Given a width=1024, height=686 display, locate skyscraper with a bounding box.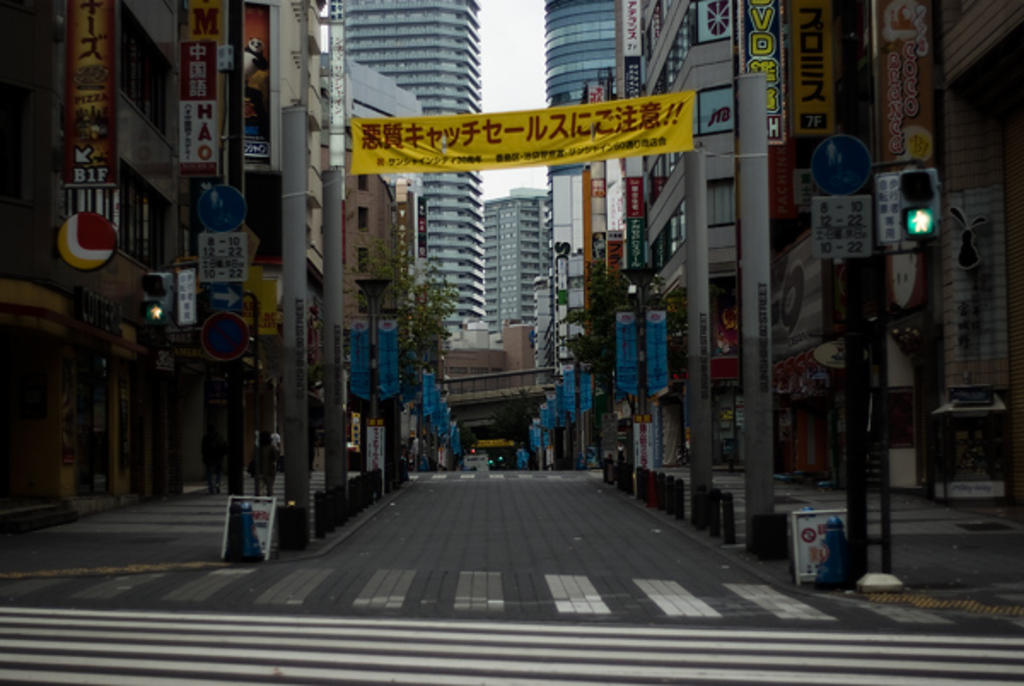
Located: [444,154,570,379].
